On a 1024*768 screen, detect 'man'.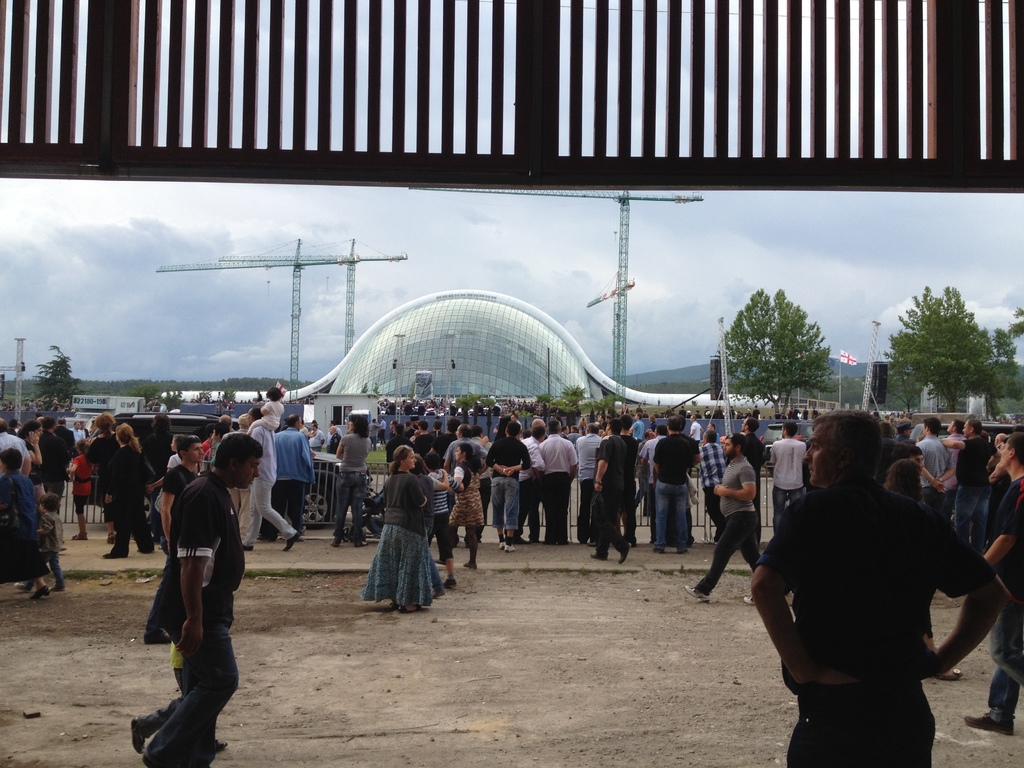
[406,413,417,438].
